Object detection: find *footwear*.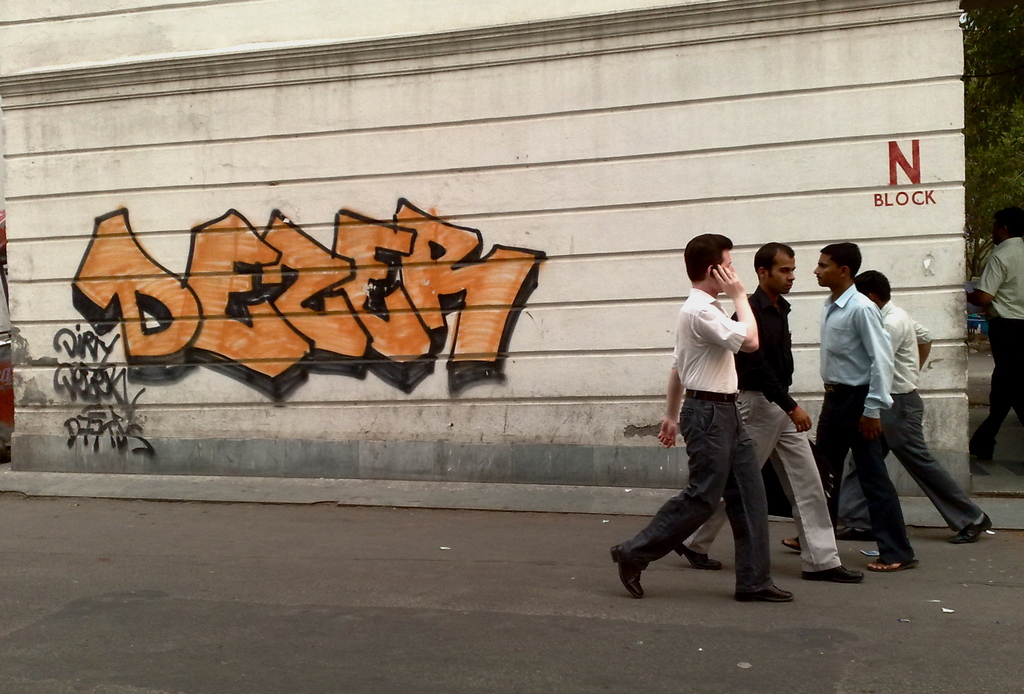
detection(801, 567, 866, 584).
